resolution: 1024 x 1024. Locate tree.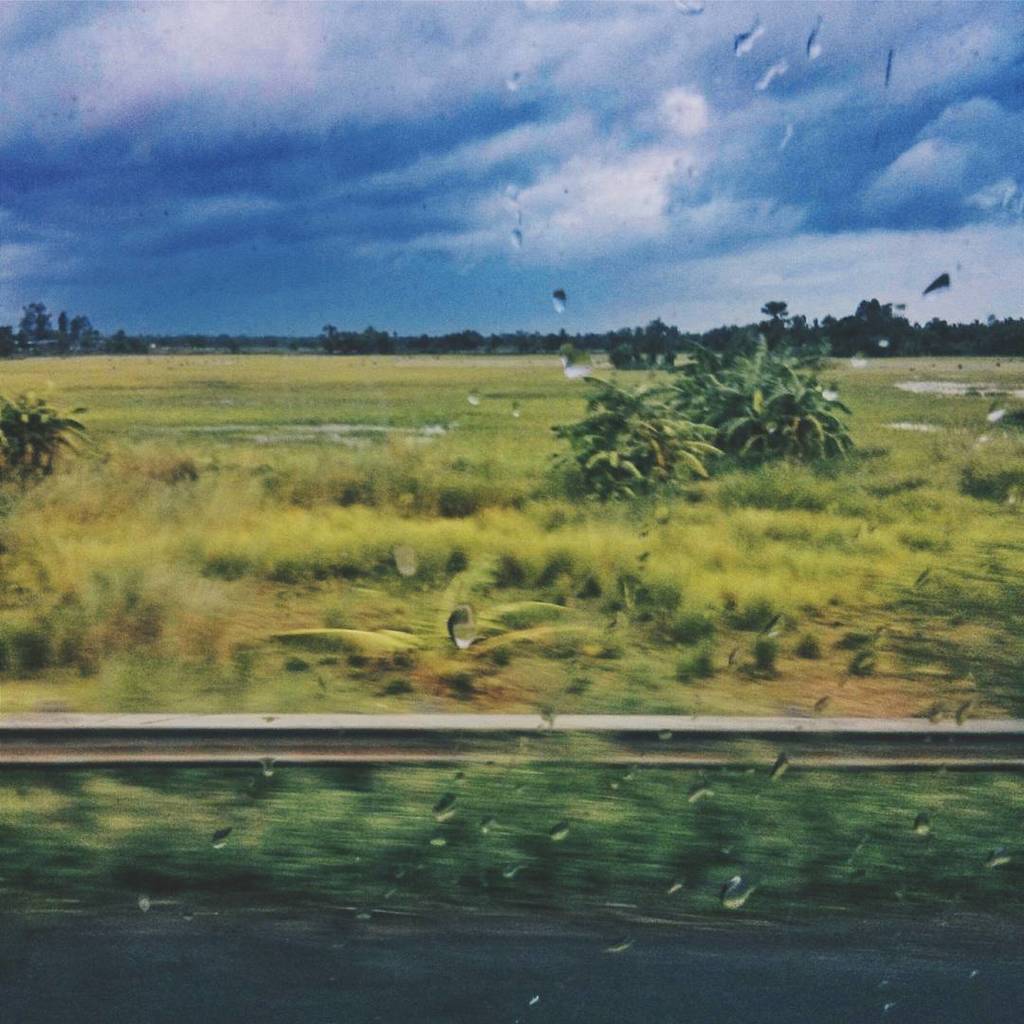
{"x1": 555, "y1": 378, "x2": 716, "y2": 504}.
